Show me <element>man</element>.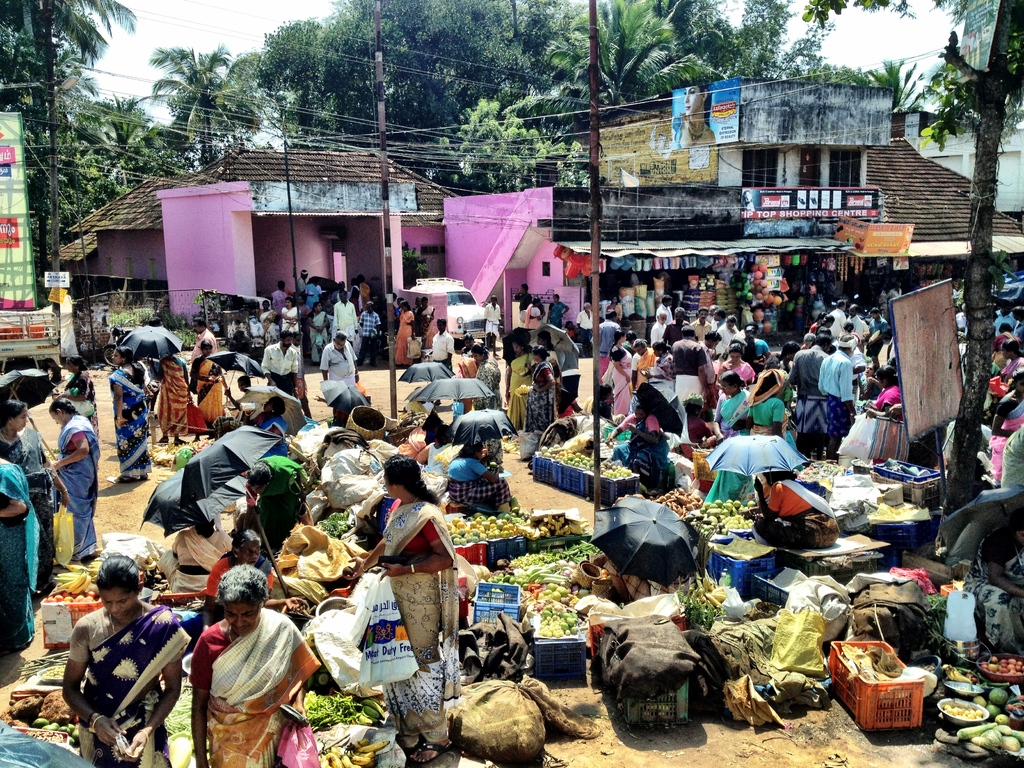
<element>man</element> is here: box(692, 306, 713, 338).
